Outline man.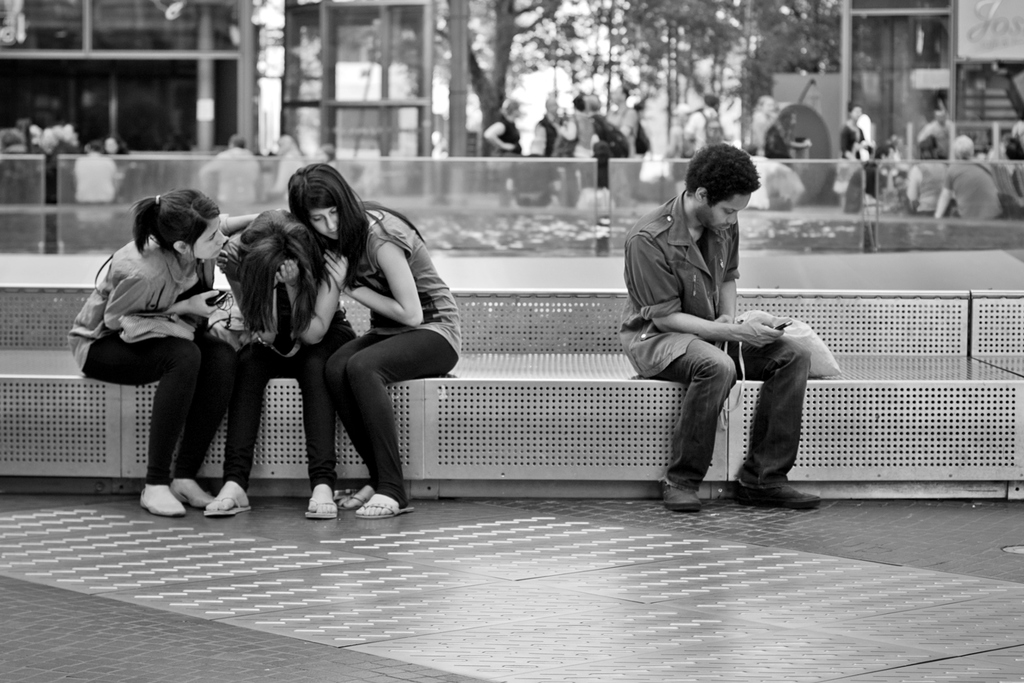
Outline: (left=195, top=134, right=261, bottom=205).
